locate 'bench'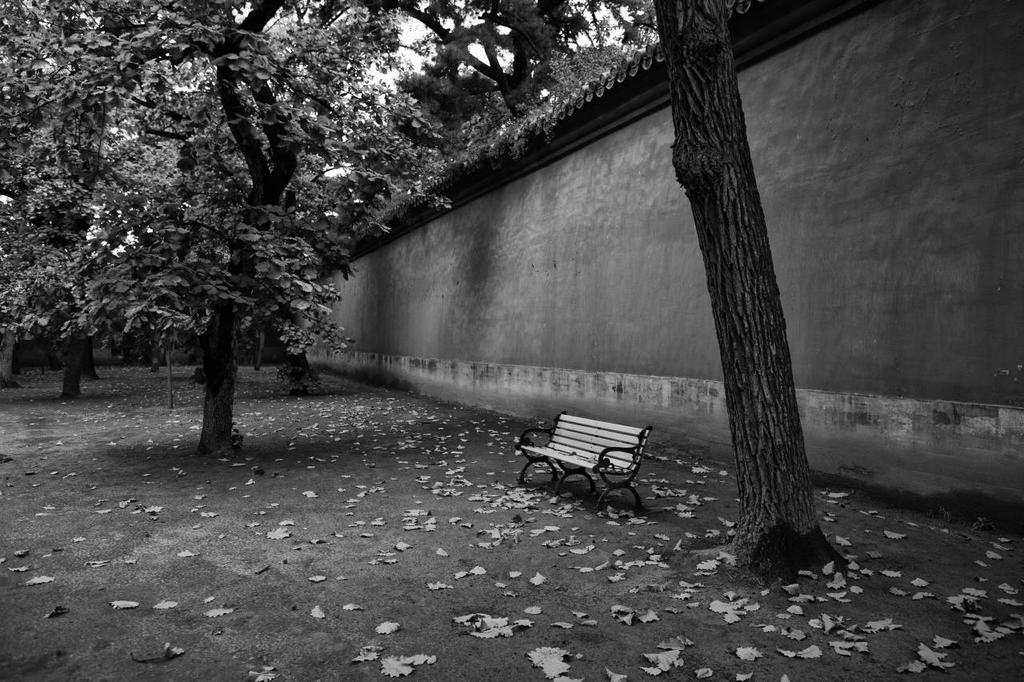
l=512, t=412, r=666, b=509
